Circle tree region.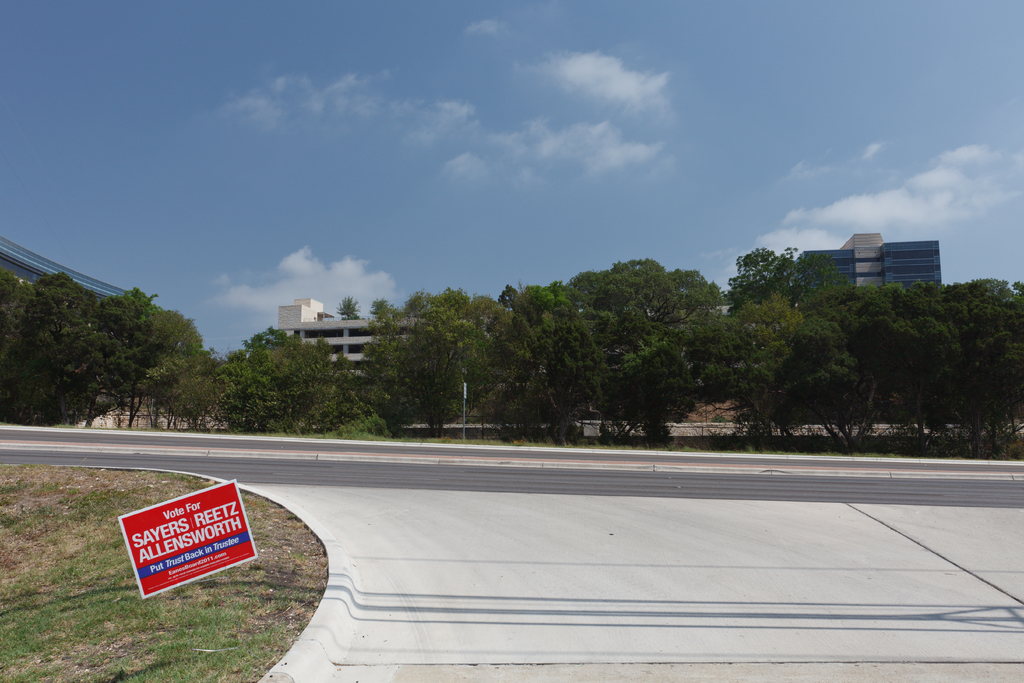
Region: 723, 285, 851, 454.
